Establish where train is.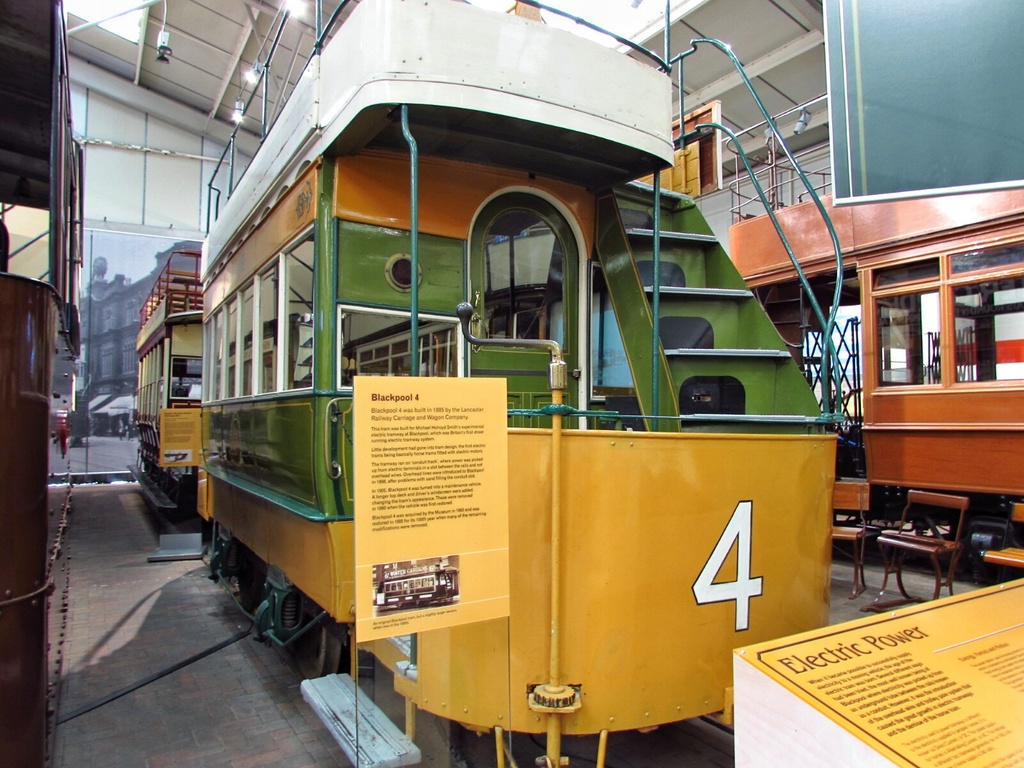
Established at (122,0,836,767).
